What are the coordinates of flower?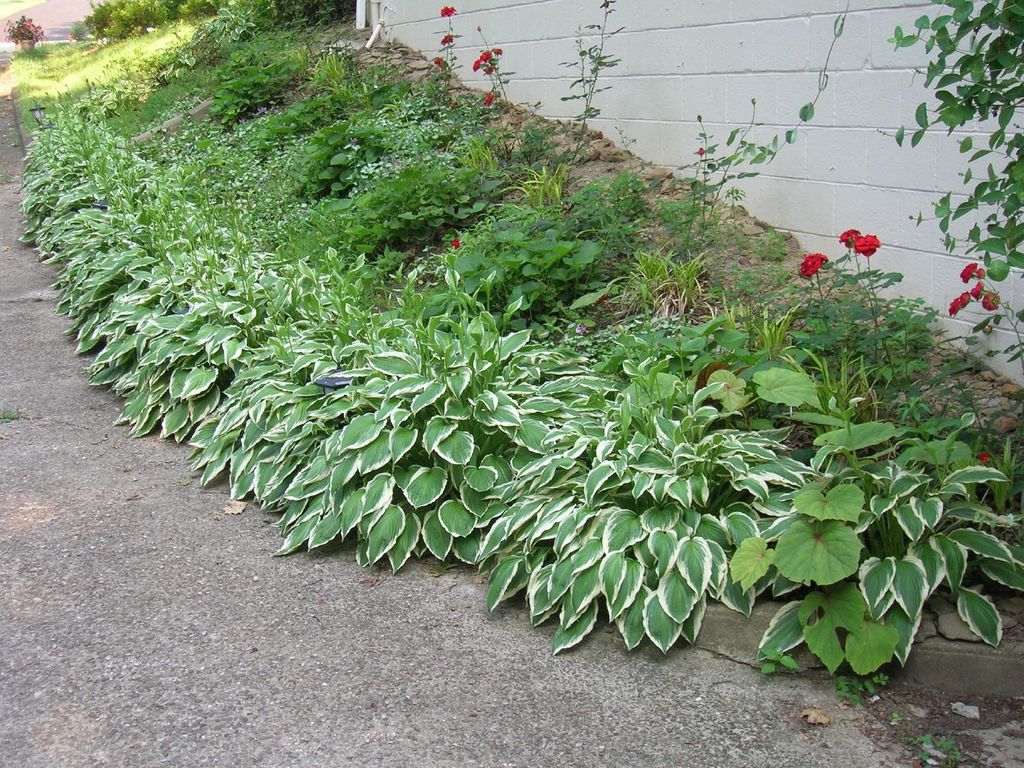
detection(948, 292, 957, 319).
